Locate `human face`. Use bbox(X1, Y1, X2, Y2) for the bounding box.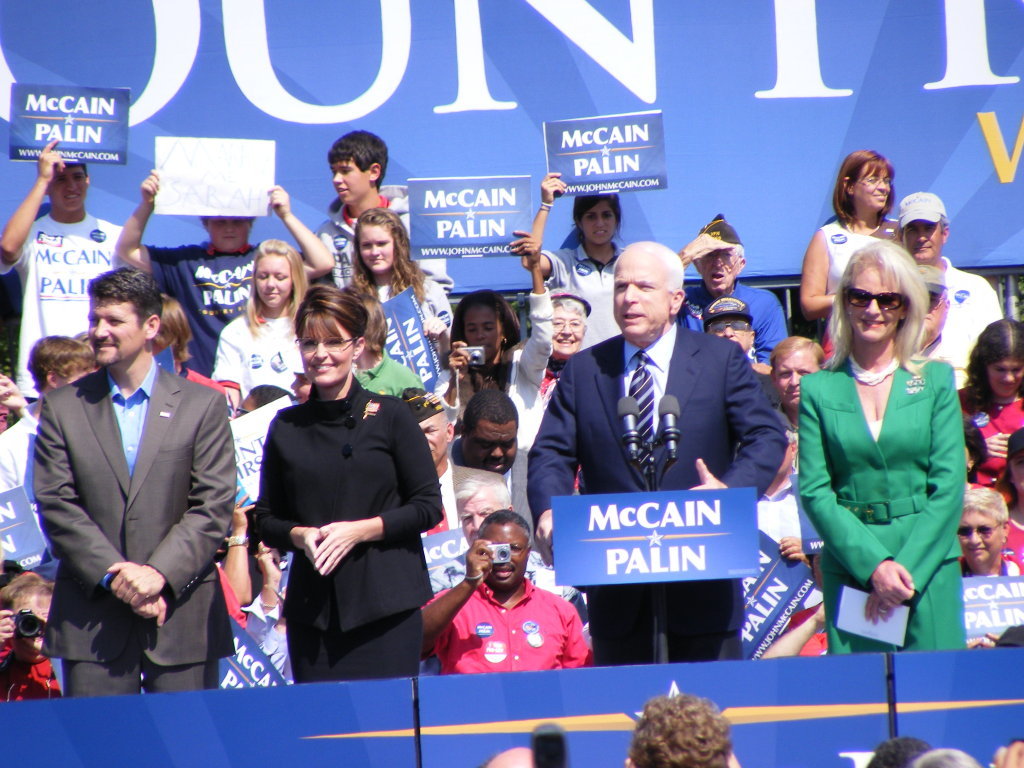
bbox(87, 299, 140, 367).
